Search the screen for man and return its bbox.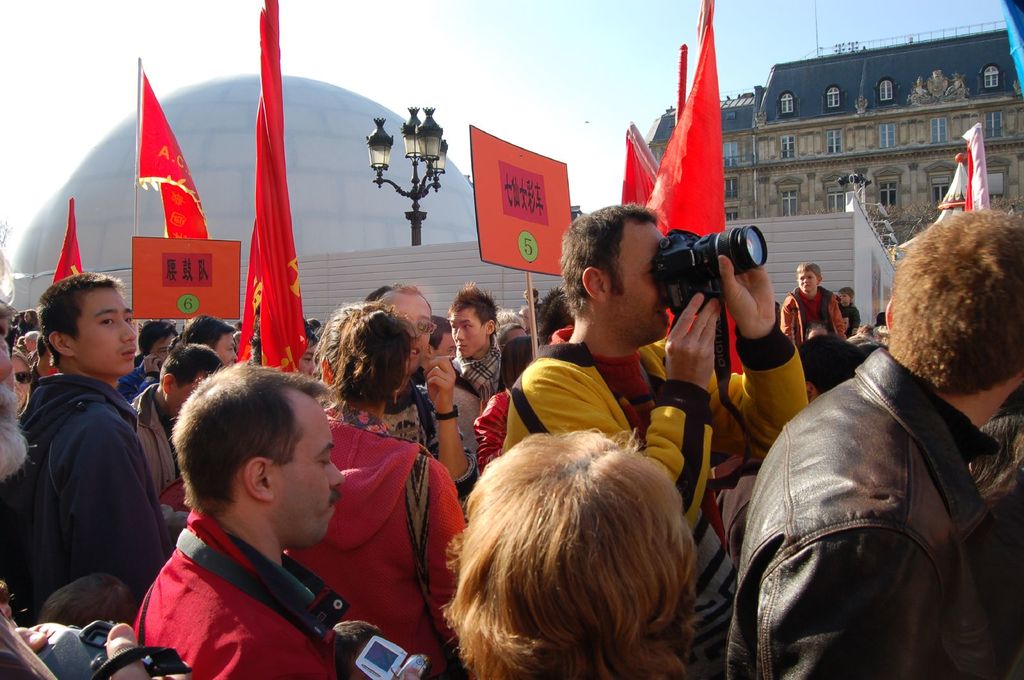
Found: rect(432, 317, 458, 358).
